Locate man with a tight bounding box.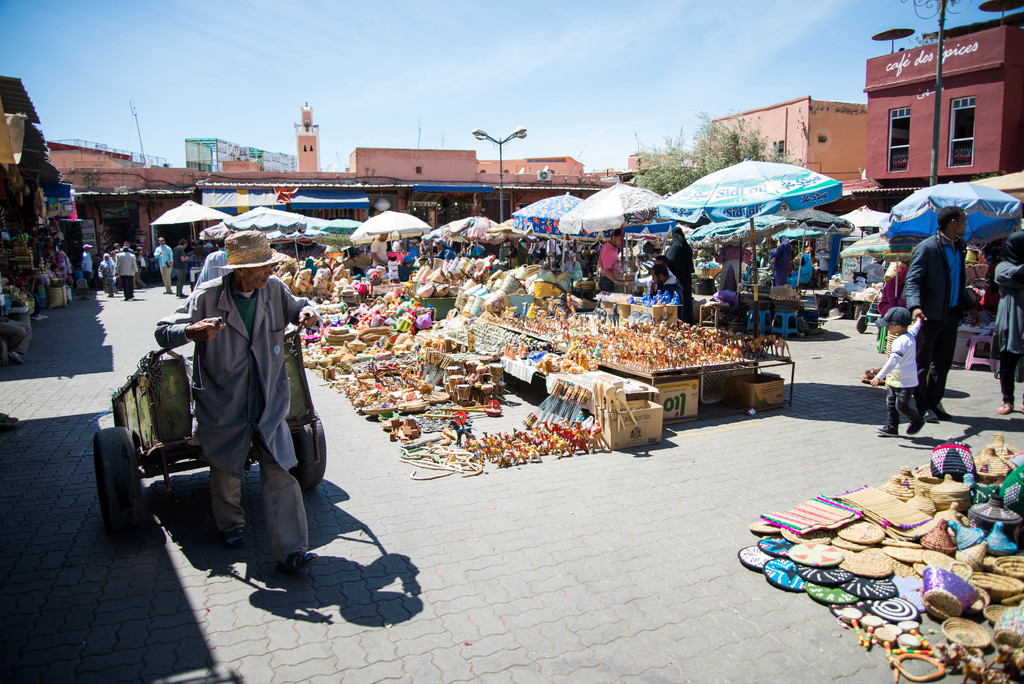
<box>906,202,968,425</box>.
